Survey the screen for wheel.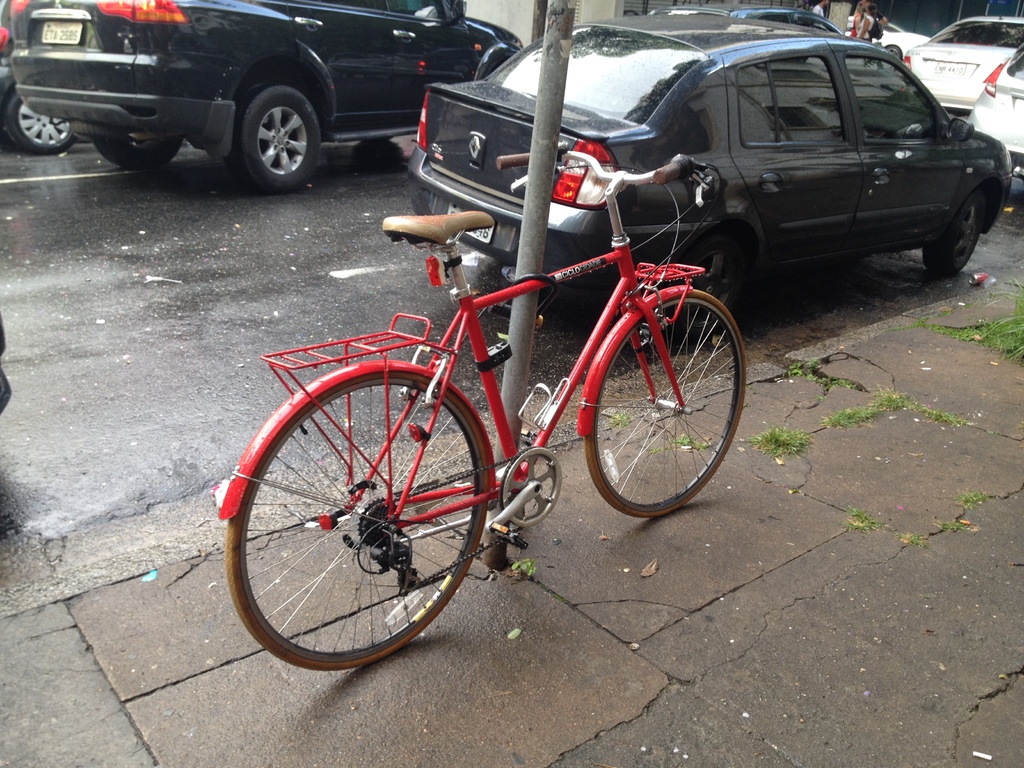
Survey found: region(689, 236, 748, 336).
